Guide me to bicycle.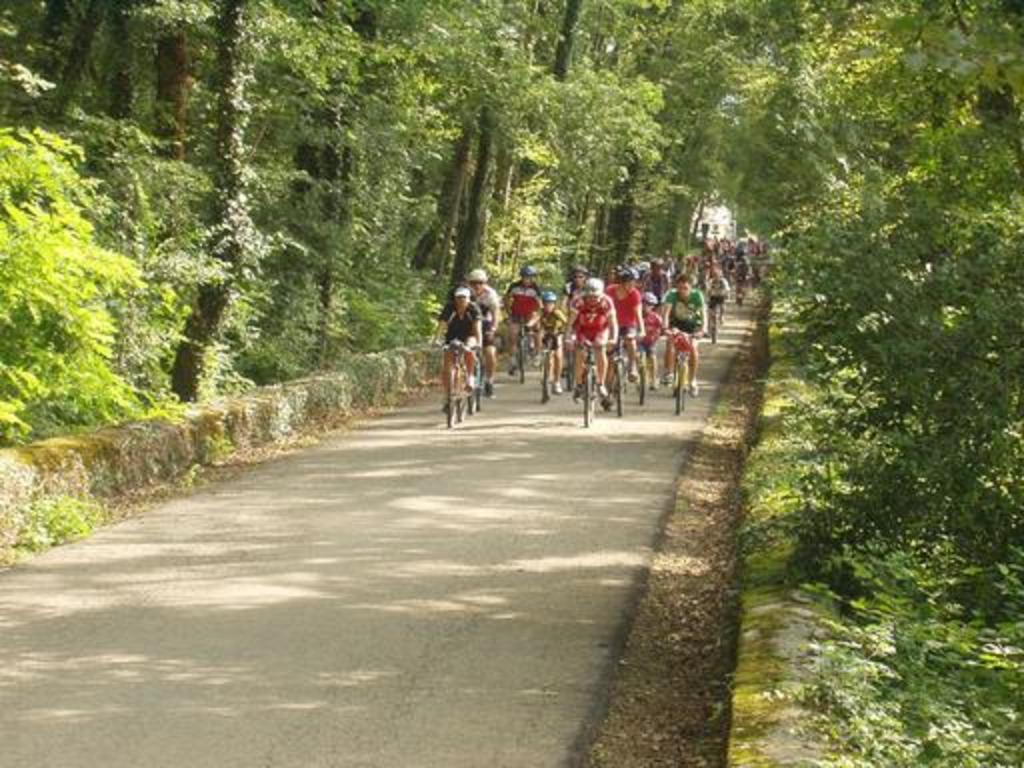
Guidance: region(506, 318, 540, 382).
